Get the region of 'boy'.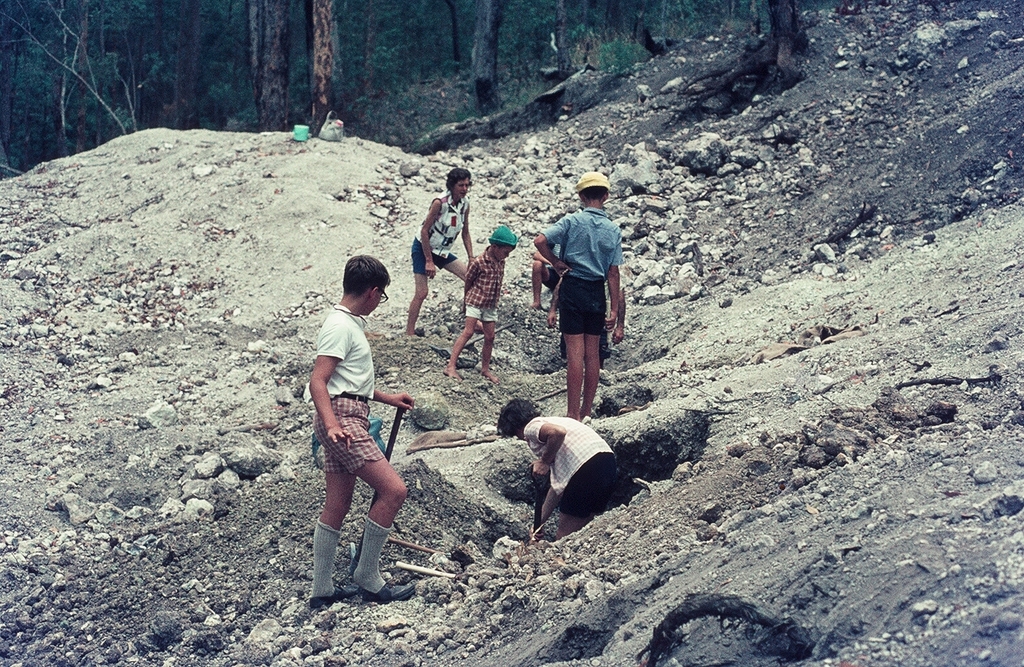
x1=531 y1=169 x2=626 y2=426.
